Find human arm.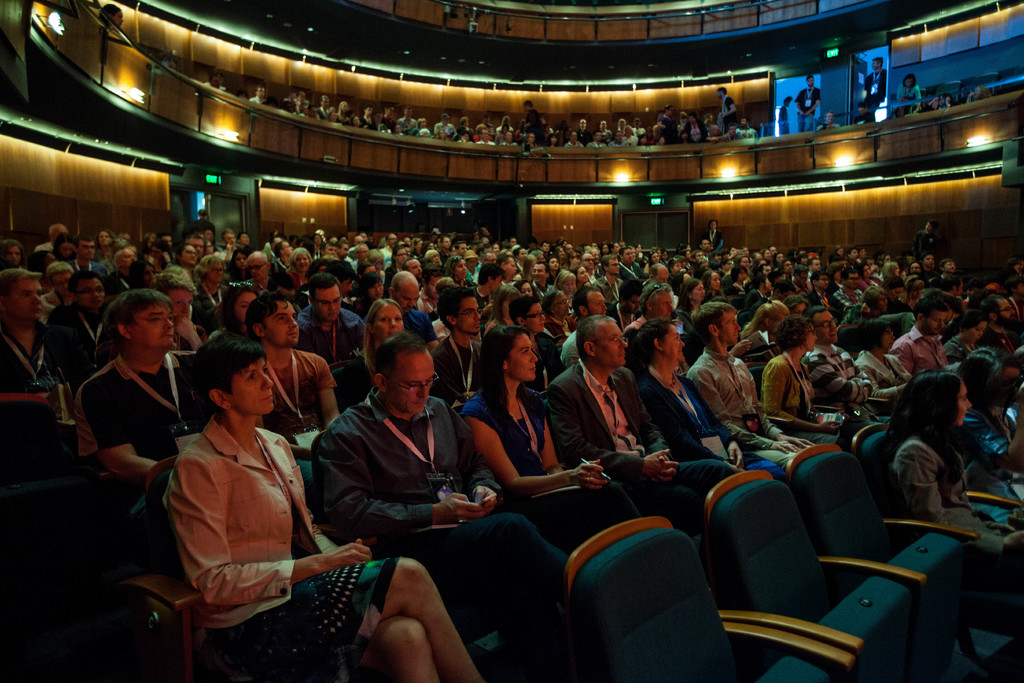
(466, 403, 607, 502).
